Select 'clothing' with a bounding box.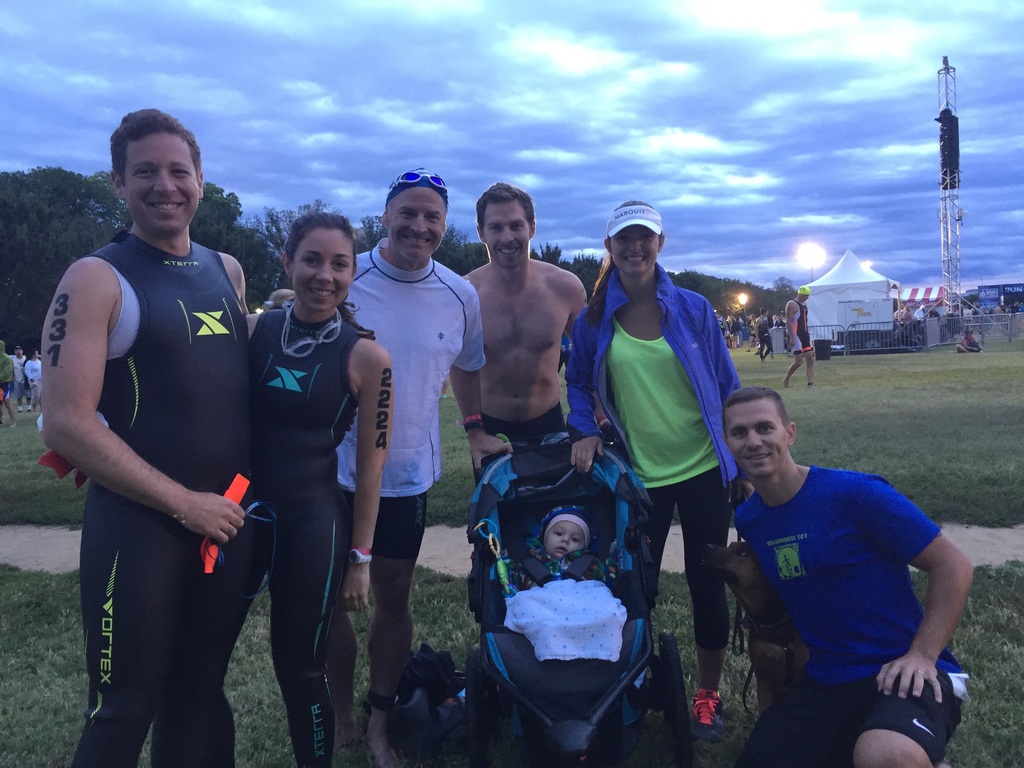
rect(525, 508, 612, 597).
